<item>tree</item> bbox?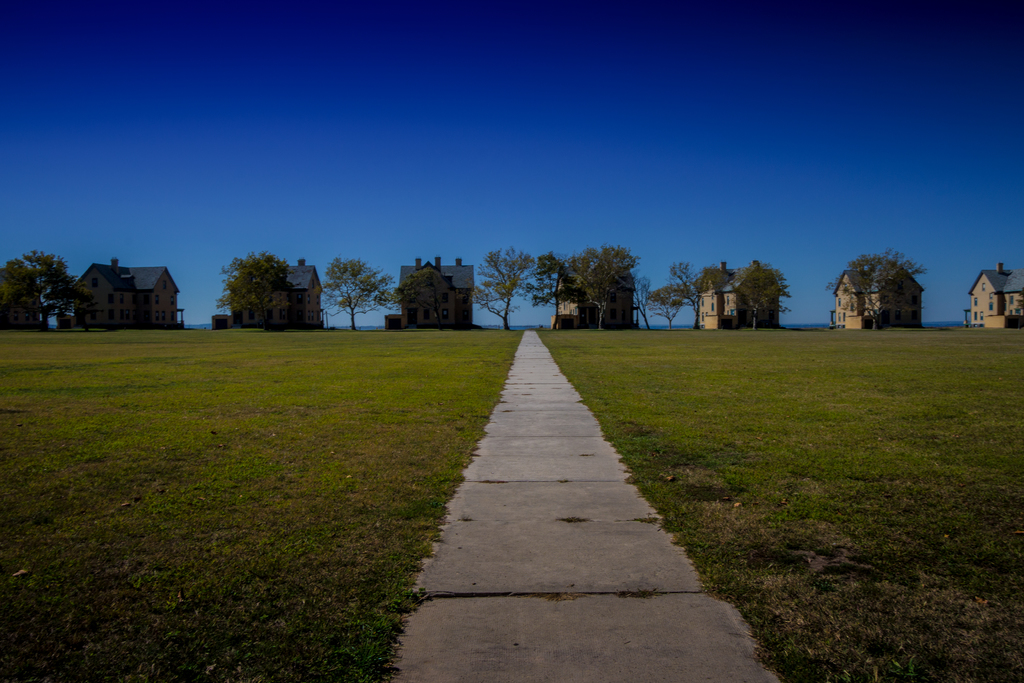
l=459, t=243, r=538, b=331
